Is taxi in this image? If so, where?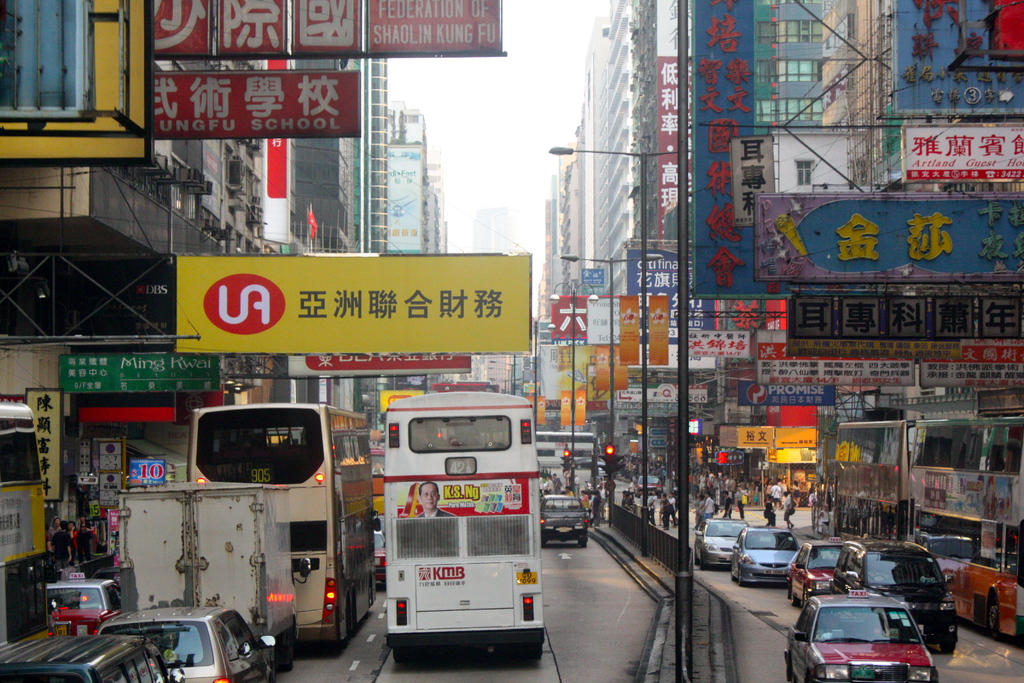
Yes, at l=633, t=475, r=664, b=497.
